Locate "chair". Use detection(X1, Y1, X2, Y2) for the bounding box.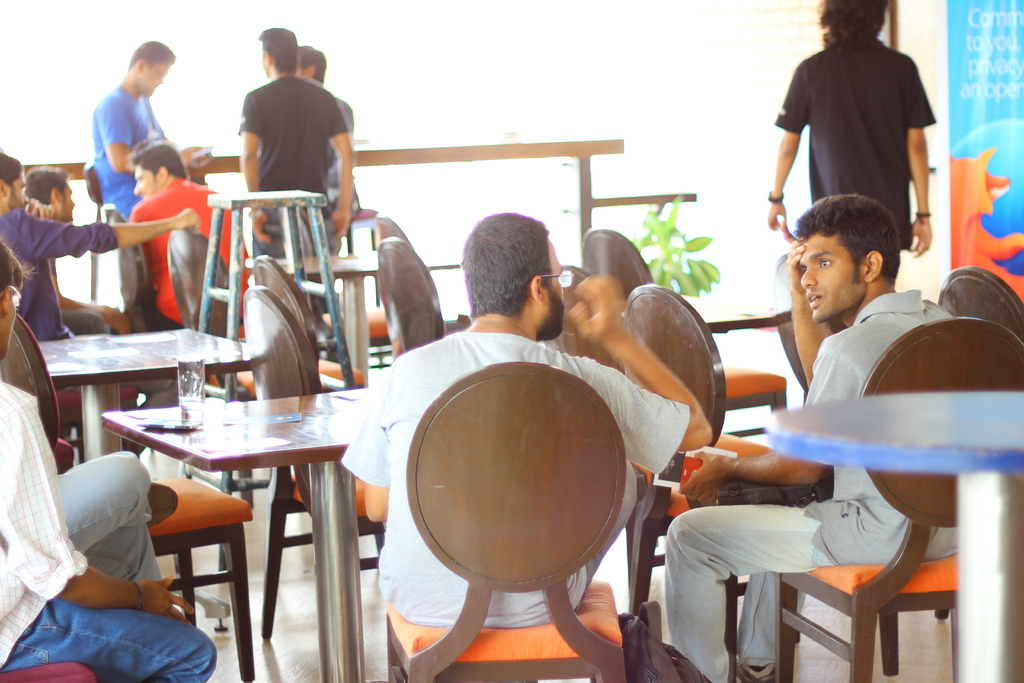
detection(165, 224, 366, 511).
